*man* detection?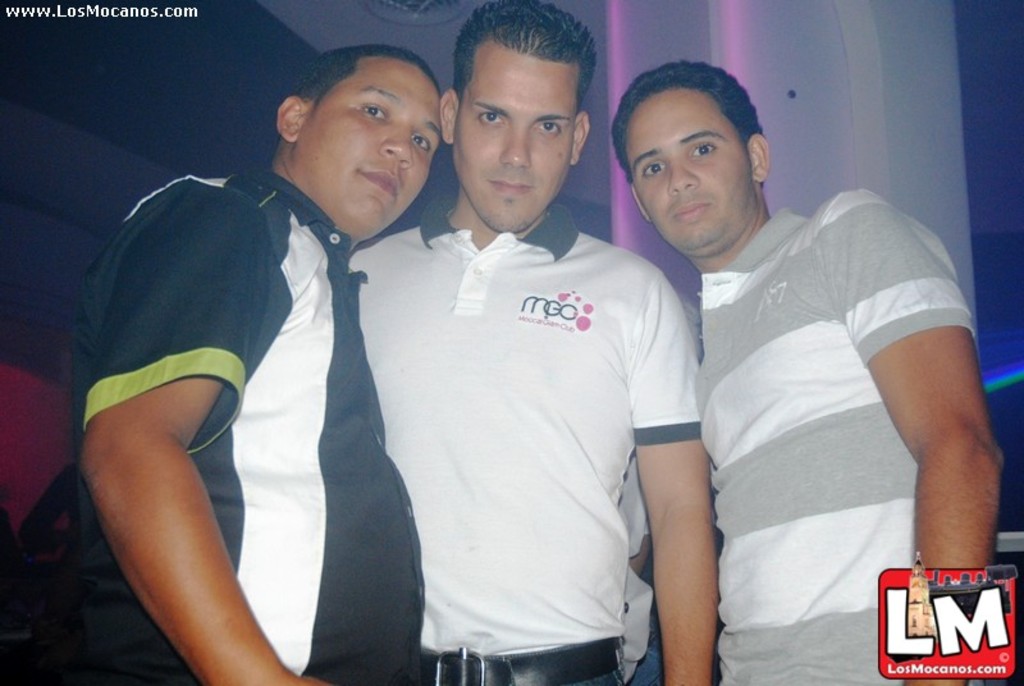
<region>325, 4, 724, 685</region>
